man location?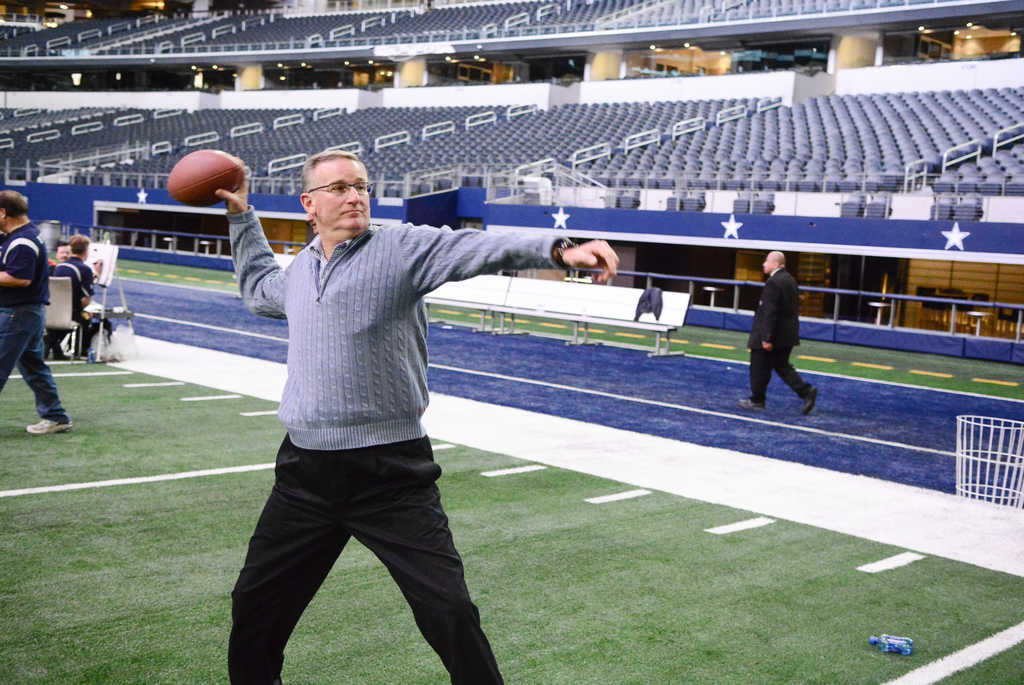
box(741, 251, 823, 429)
